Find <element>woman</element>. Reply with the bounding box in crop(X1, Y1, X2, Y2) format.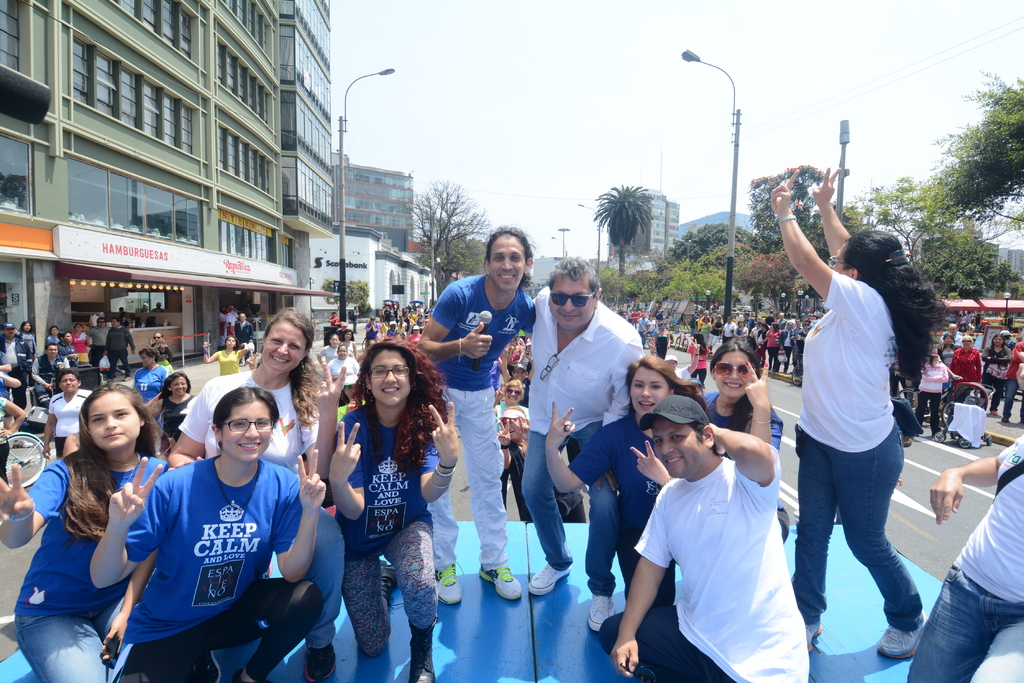
crop(0, 376, 177, 682).
